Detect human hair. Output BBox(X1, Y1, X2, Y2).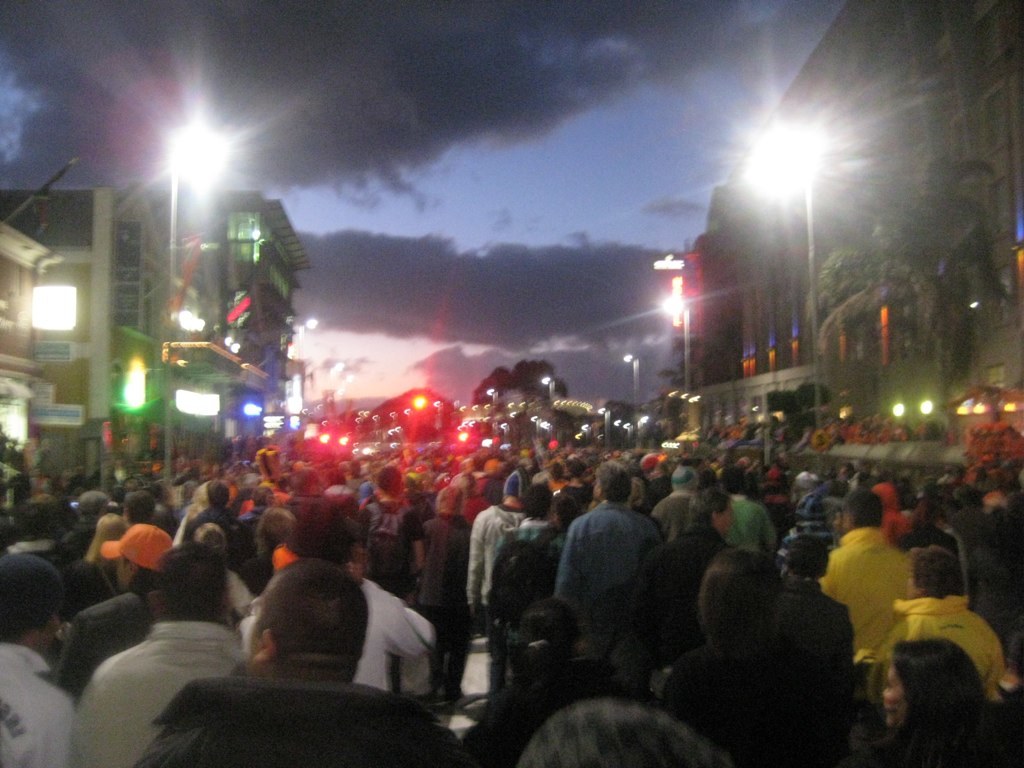
BBox(685, 488, 731, 525).
